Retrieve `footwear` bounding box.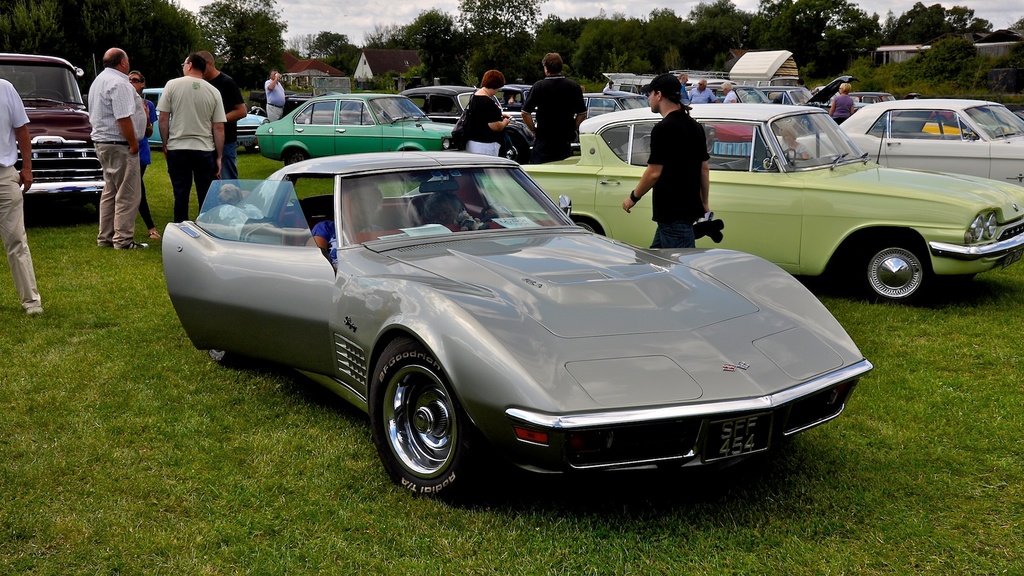
Bounding box: <box>147,225,160,241</box>.
